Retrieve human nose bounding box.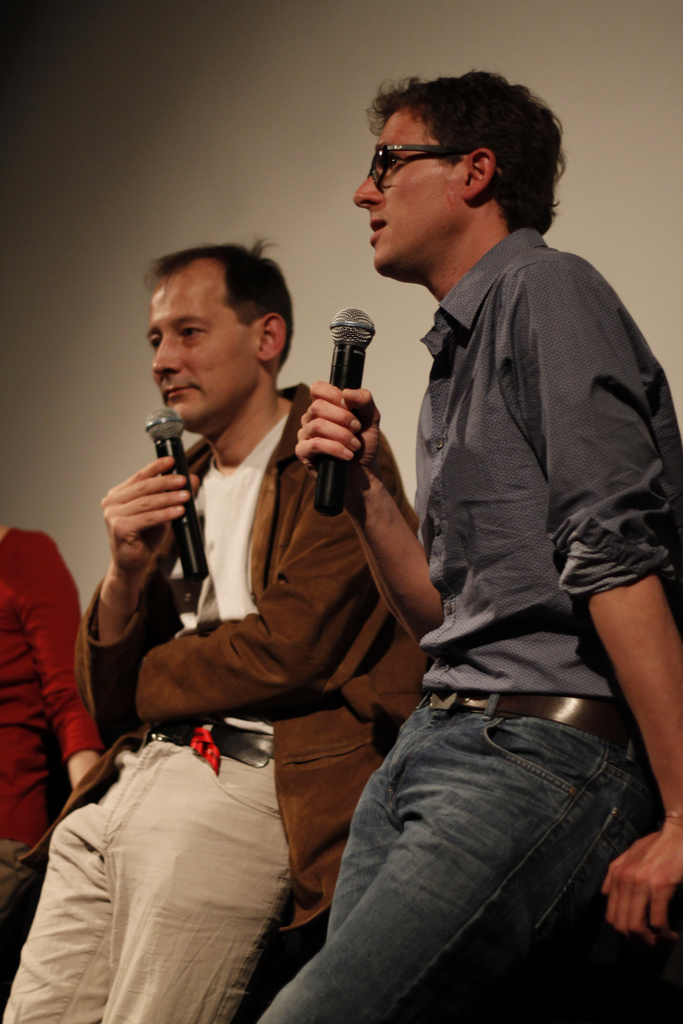
Bounding box: bbox=(147, 333, 181, 373).
